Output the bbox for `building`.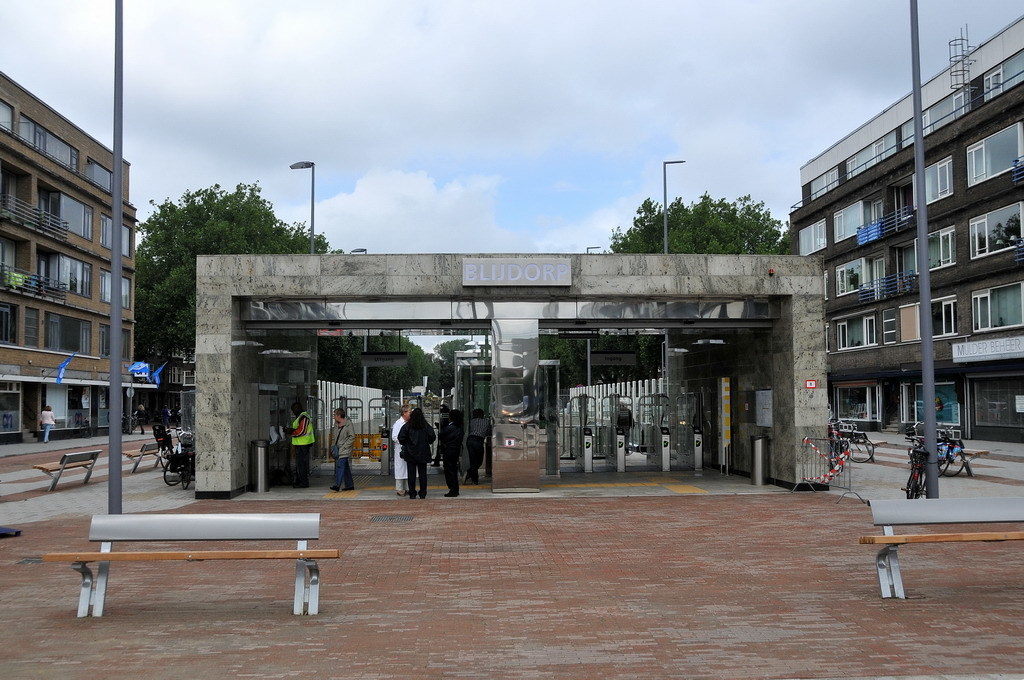
0,69,159,446.
